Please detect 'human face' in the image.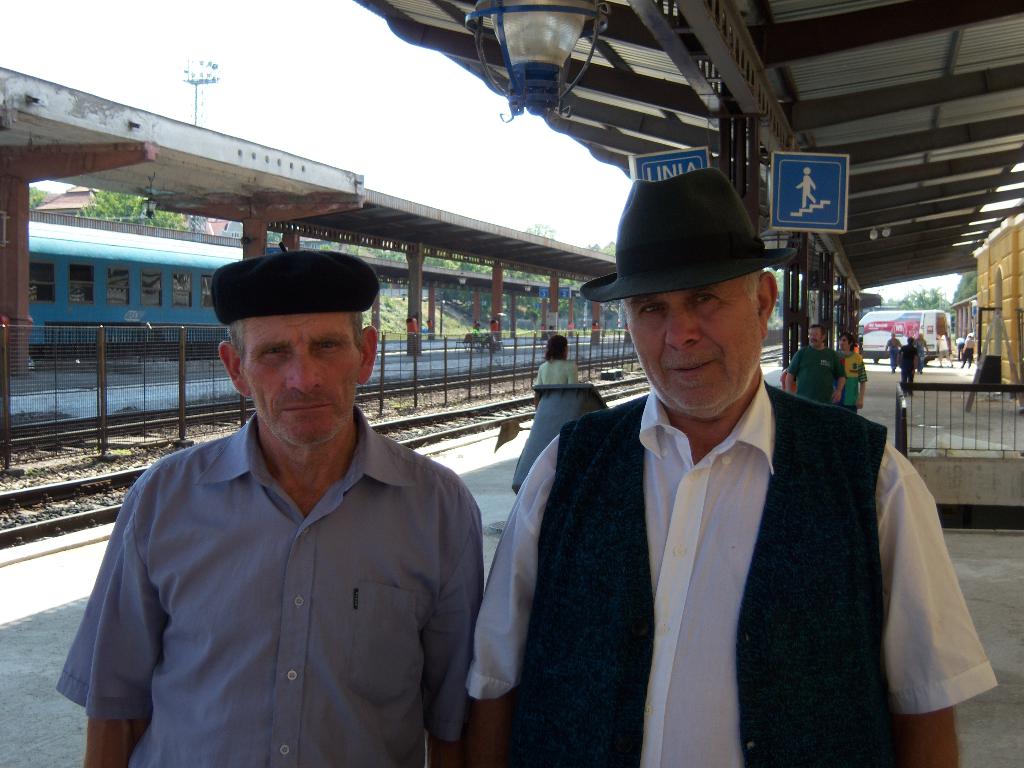
(left=621, top=282, right=758, bottom=419).
